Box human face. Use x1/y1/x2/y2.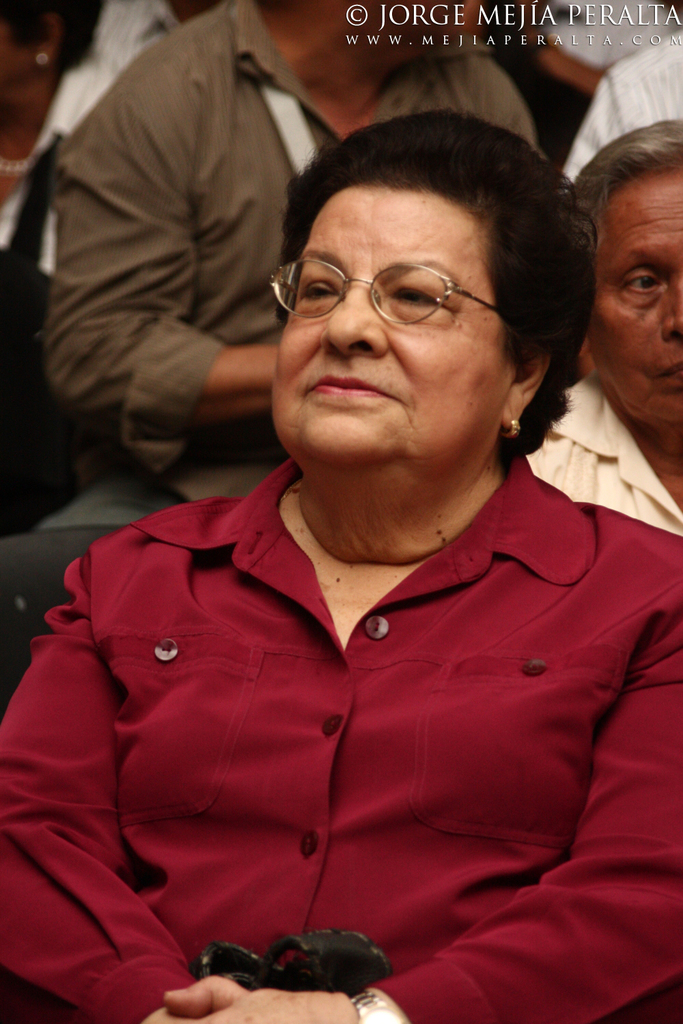
267/187/513/481.
